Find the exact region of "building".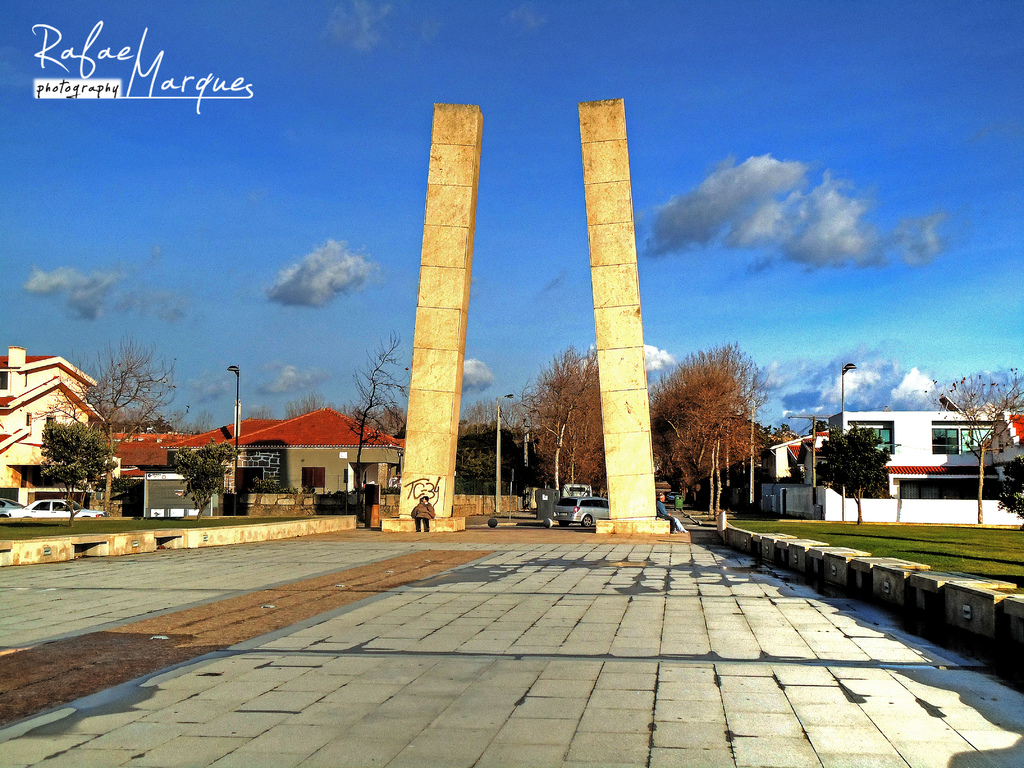
Exact region: {"x1": 762, "y1": 428, "x2": 829, "y2": 484}.
